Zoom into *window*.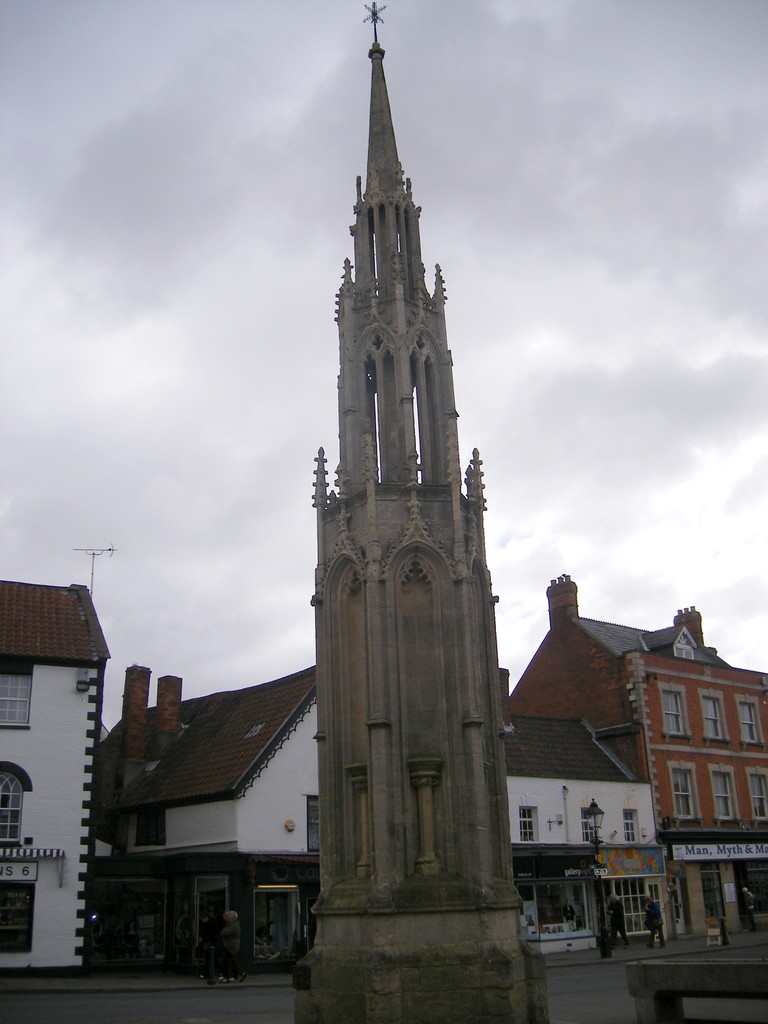
Zoom target: (664, 765, 696, 817).
